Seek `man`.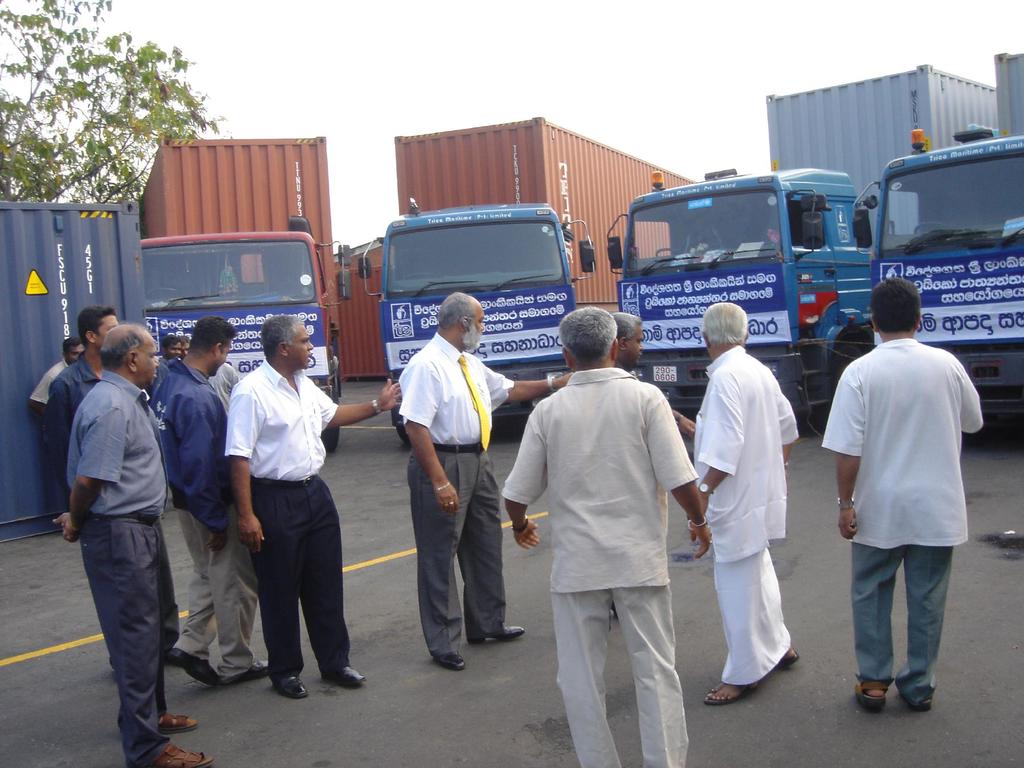
{"left": 45, "top": 294, "right": 196, "bottom": 748}.
